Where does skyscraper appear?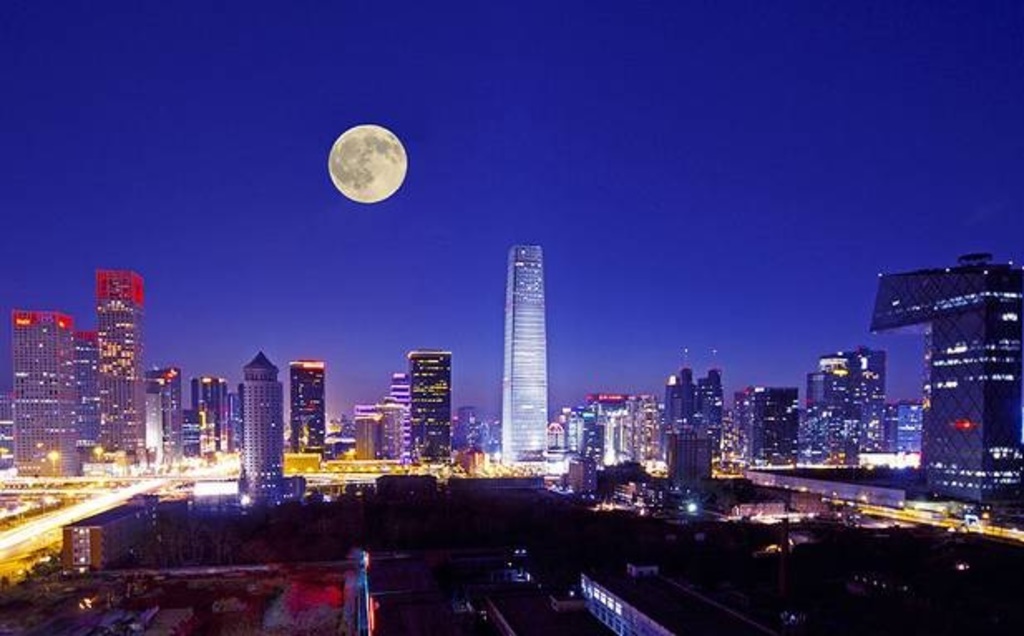
Appears at detection(481, 216, 566, 467).
